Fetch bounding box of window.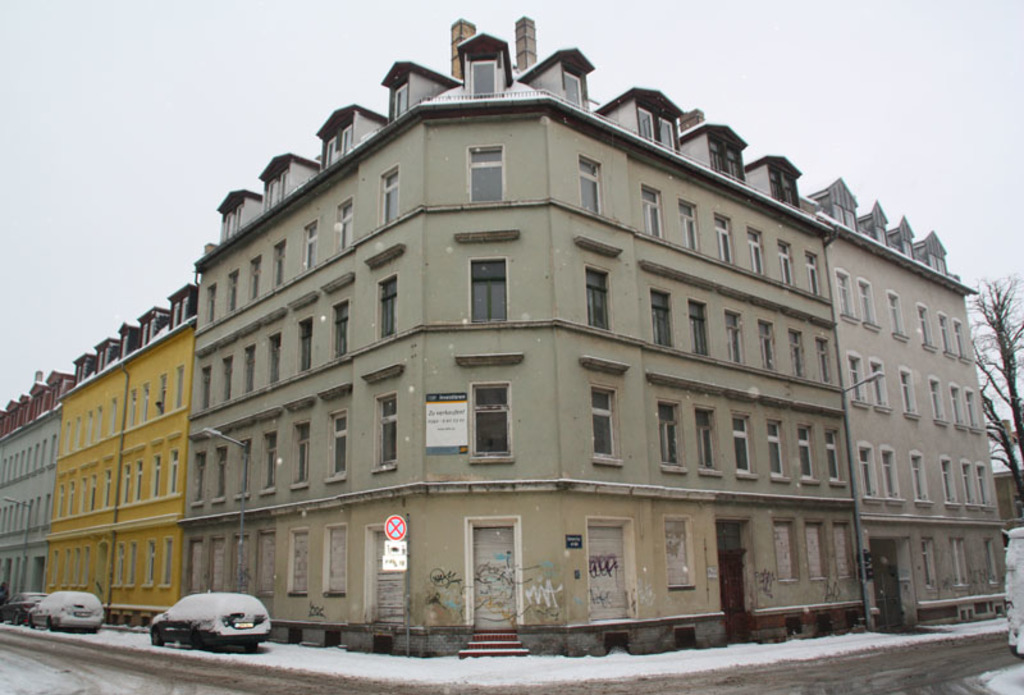
Bbox: x1=868 y1=357 x2=891 y2=413.
